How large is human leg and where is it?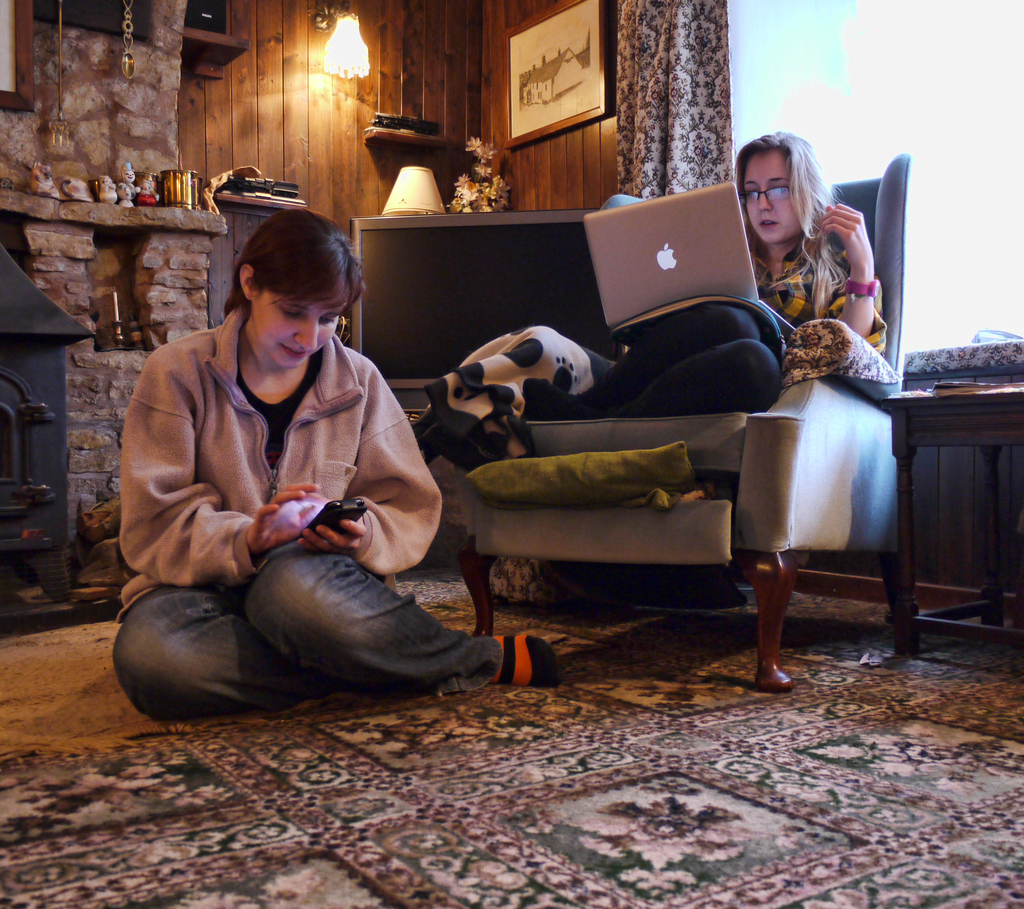
Bounding box: {"left": 116, "top": 584, "right": 301, "bottom": 718}.
